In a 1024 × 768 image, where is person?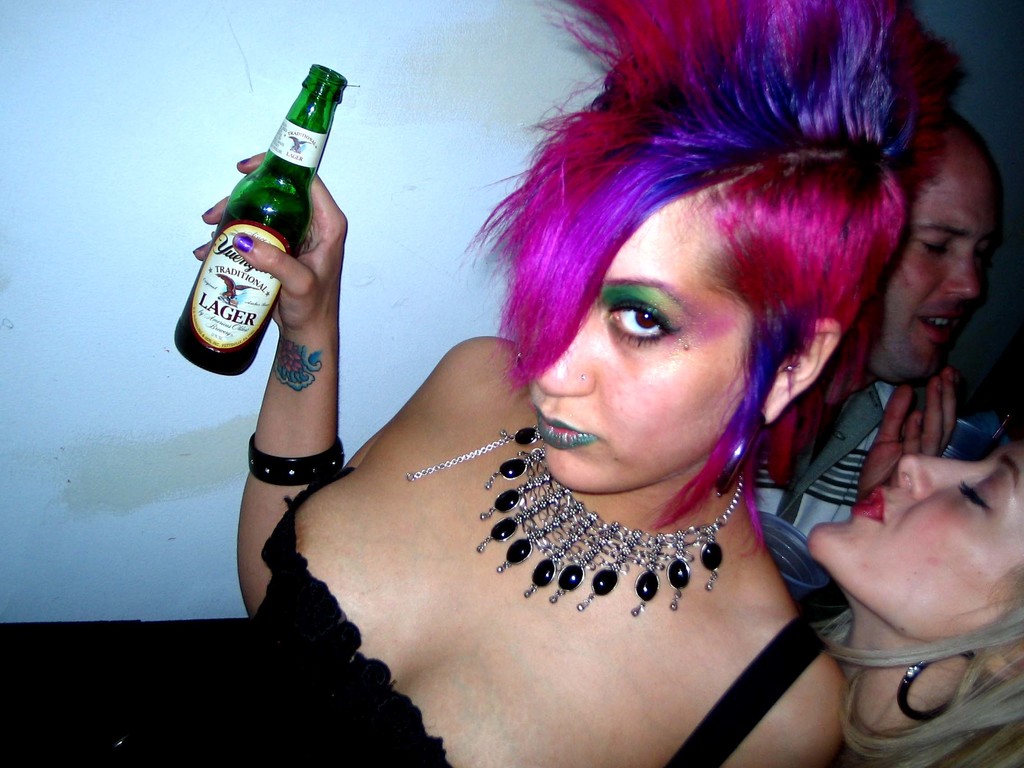
(804,426,1023,767).
